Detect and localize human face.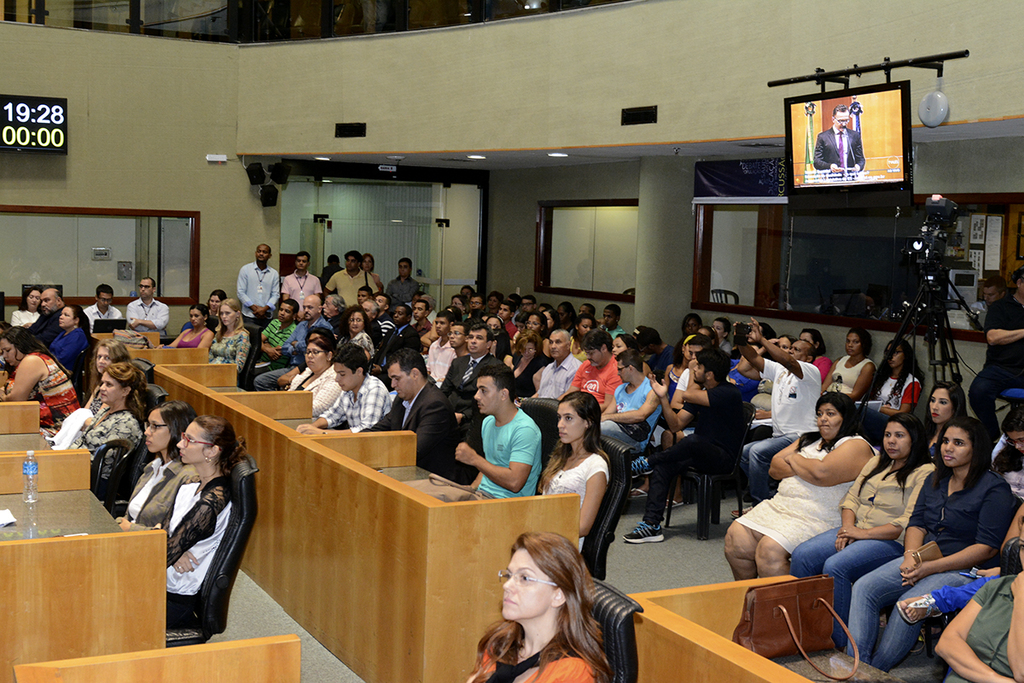
Localized at select_region(608, 336, 622, 356).
